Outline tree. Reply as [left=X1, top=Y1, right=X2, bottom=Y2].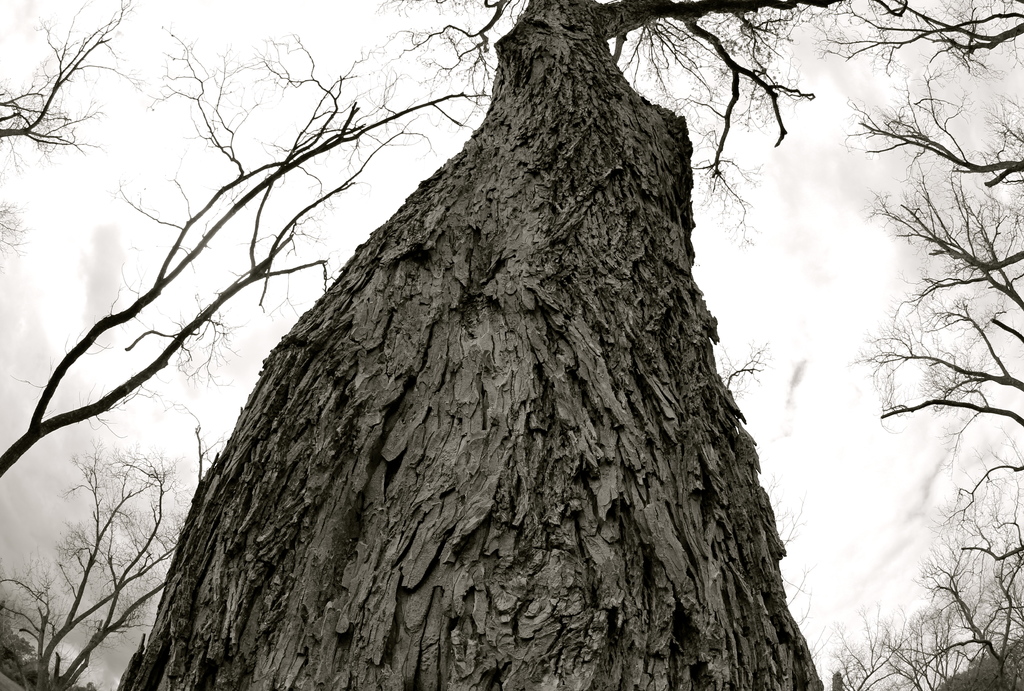
[left=860, top=183, right=1023, bottom=306].
